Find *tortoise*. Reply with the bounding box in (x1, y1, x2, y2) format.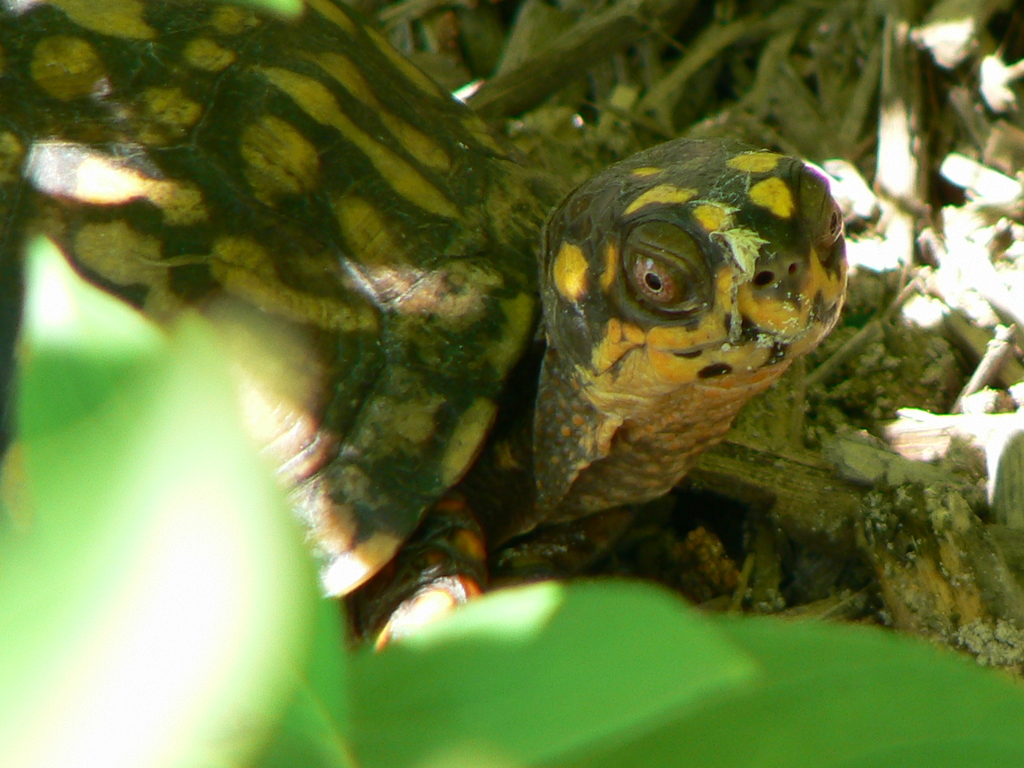
(0, 0, 856, 578).
